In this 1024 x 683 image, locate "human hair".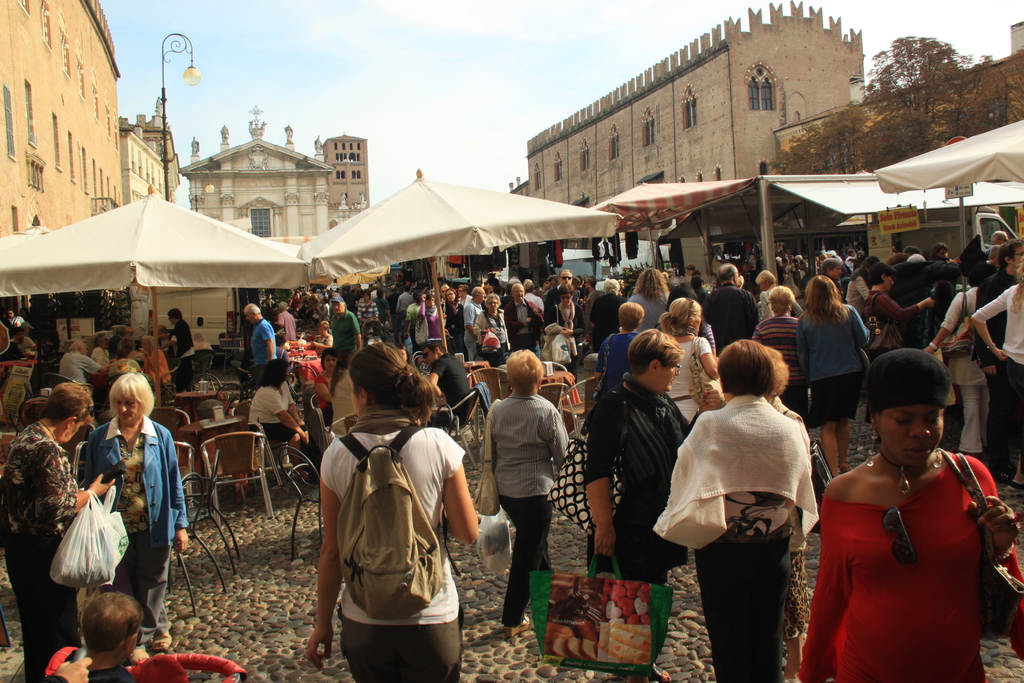
Bounding box: region(618, 302, 643, 333).
